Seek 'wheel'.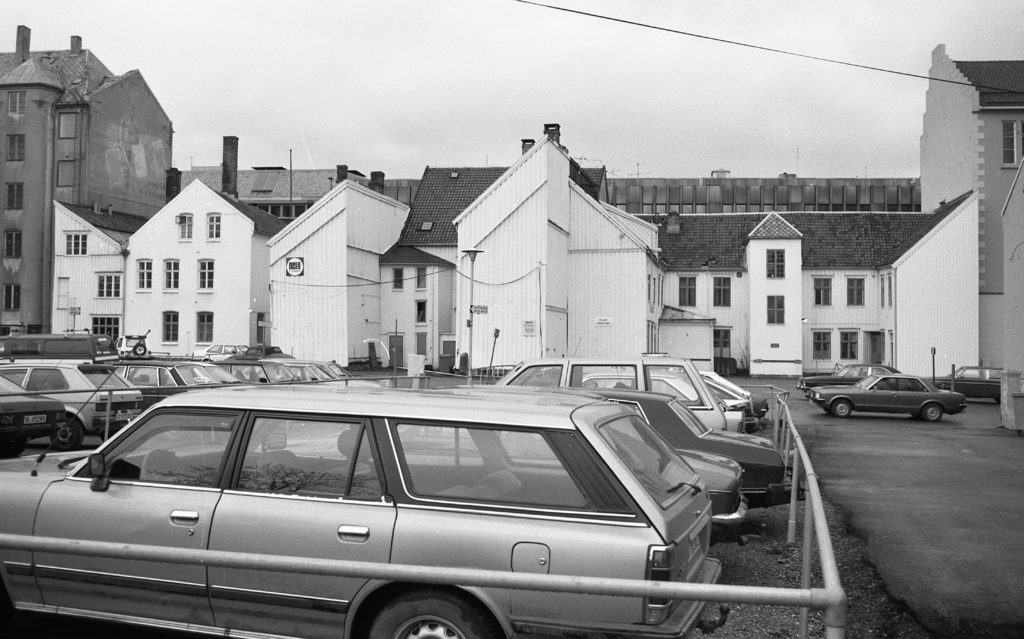
(0, 439, 26, 457).
